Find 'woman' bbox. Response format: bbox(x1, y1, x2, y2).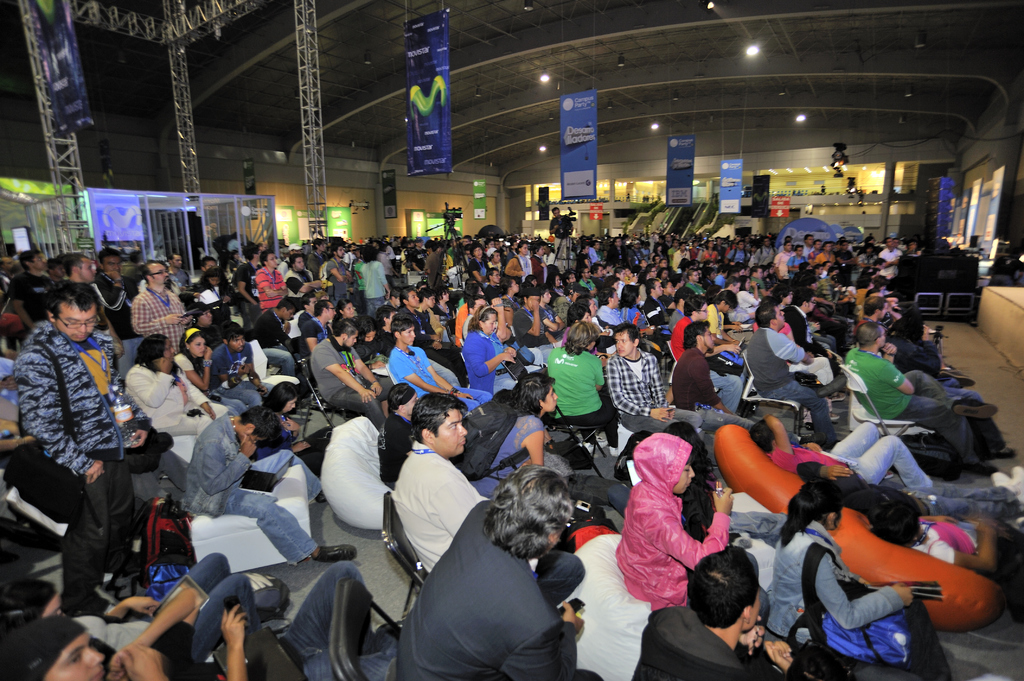
bbox(502, 273, 522, 328).
